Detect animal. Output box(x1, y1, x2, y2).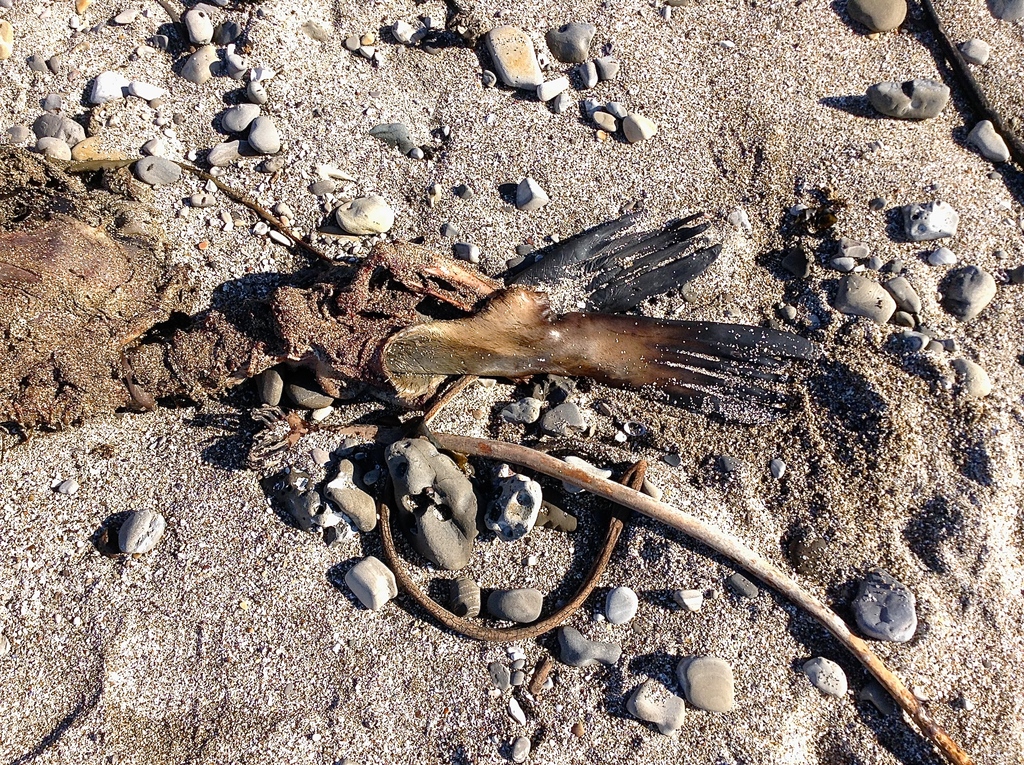
box(379, 181, 843, 383).
